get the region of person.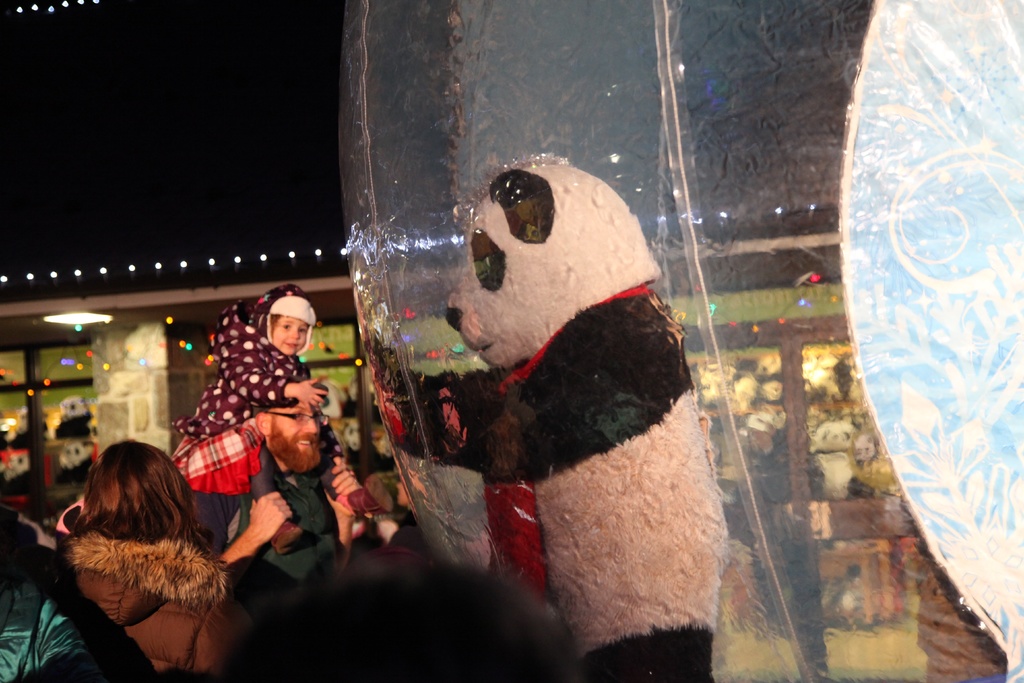
[65, 443, 246, 682].
